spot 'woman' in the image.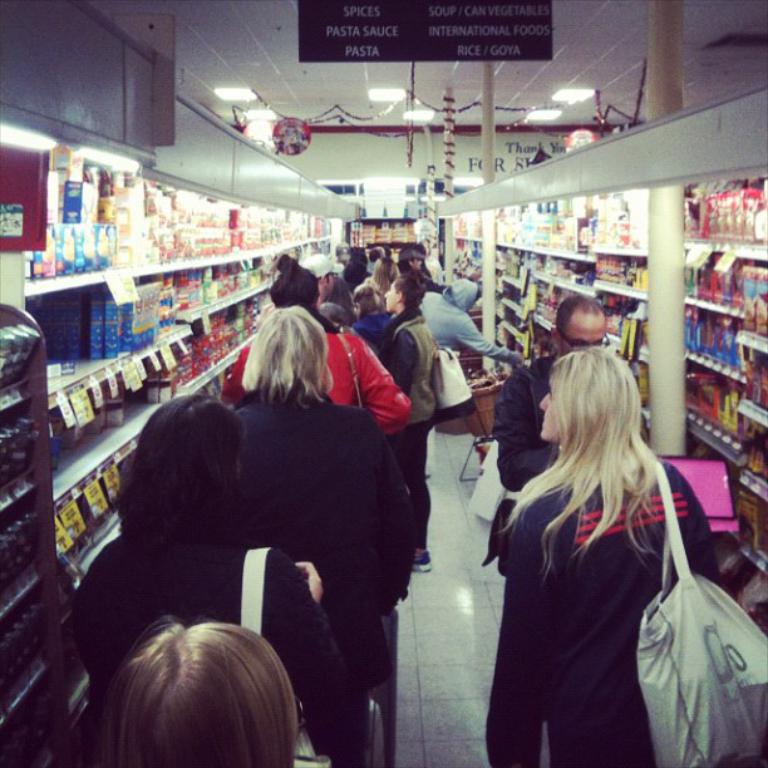
'woman' found at bbox=(375, 275, 442, 575).
